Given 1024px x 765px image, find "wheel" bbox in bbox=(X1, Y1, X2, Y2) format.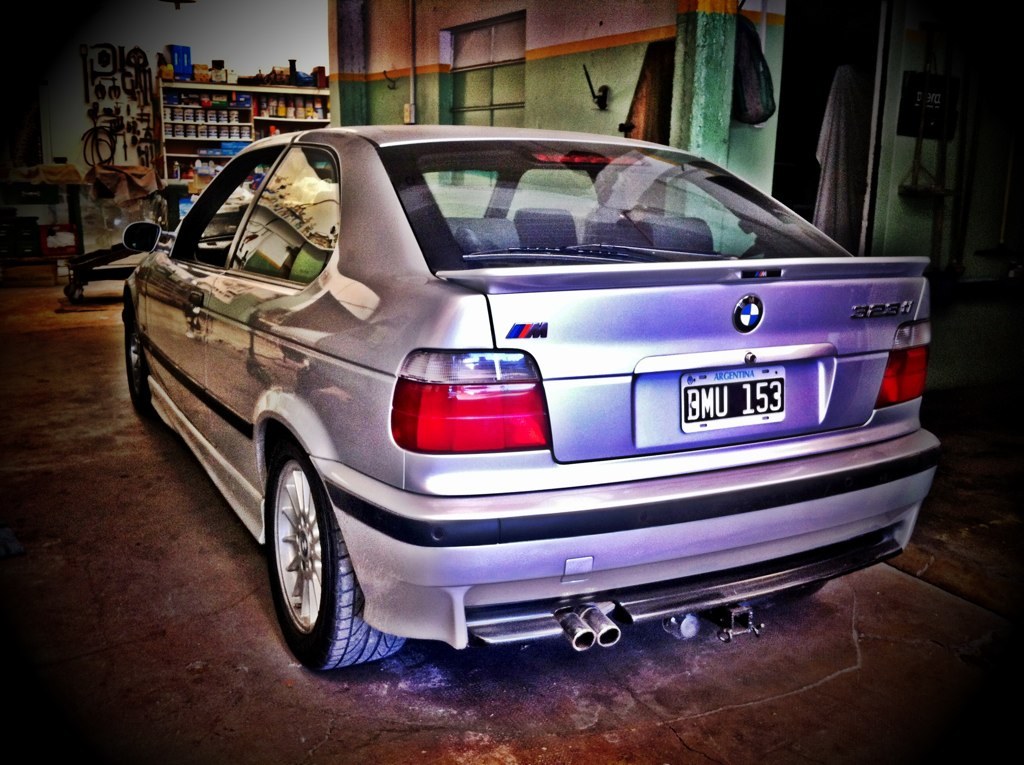
bbox=(254, 435, 360, 668).
